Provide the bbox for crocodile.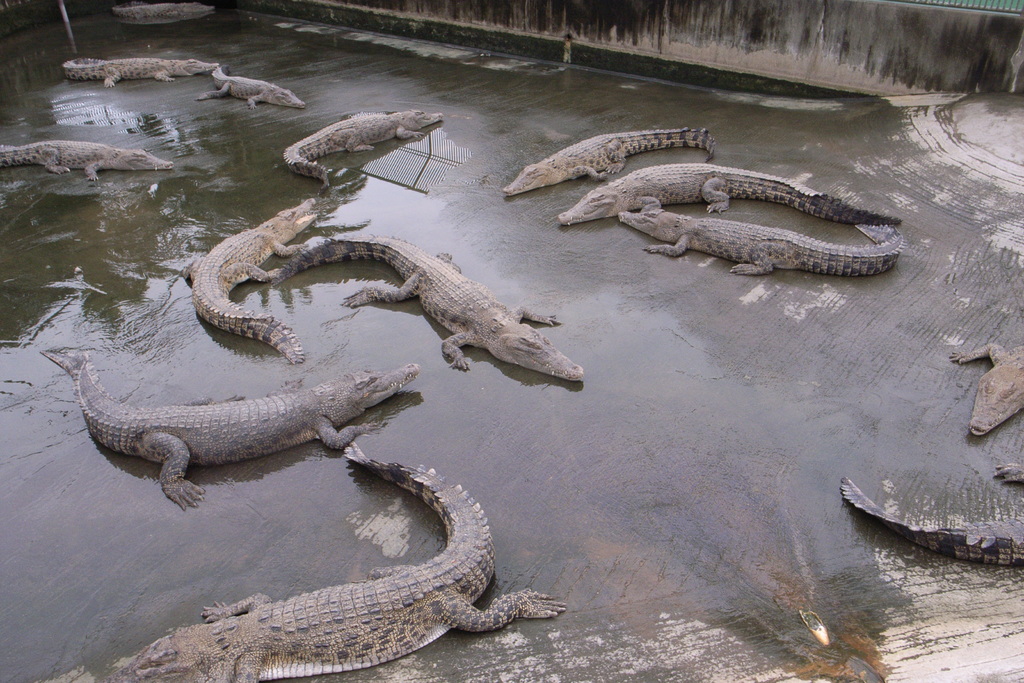
rect(952, 344, 1023, 436).
